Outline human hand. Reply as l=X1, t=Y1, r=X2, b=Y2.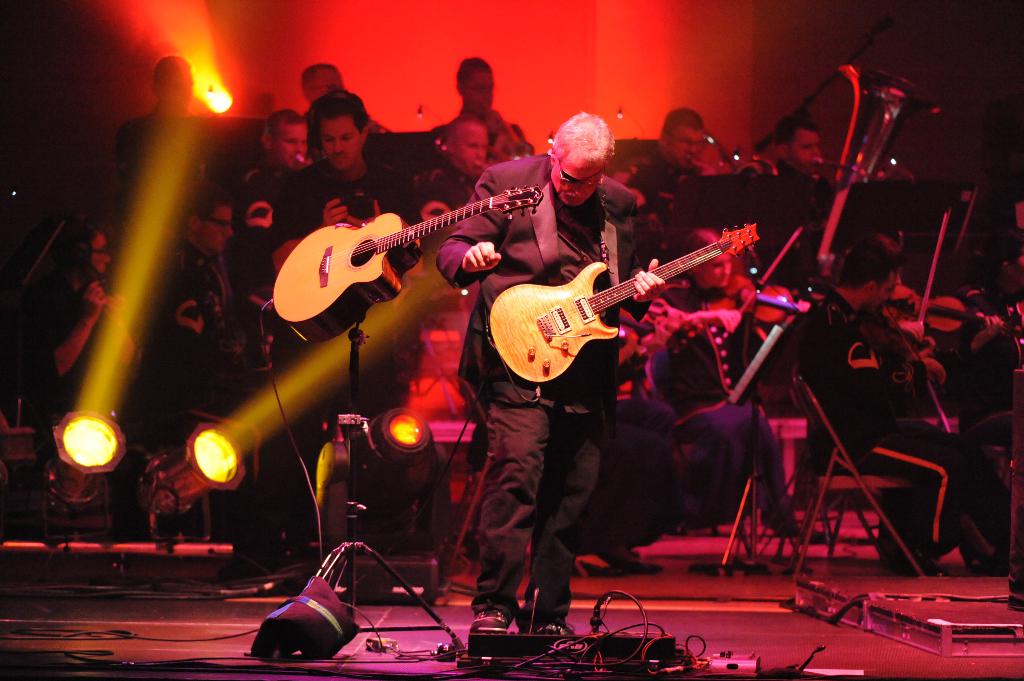
l=346, t=196, r=383, b=230.
